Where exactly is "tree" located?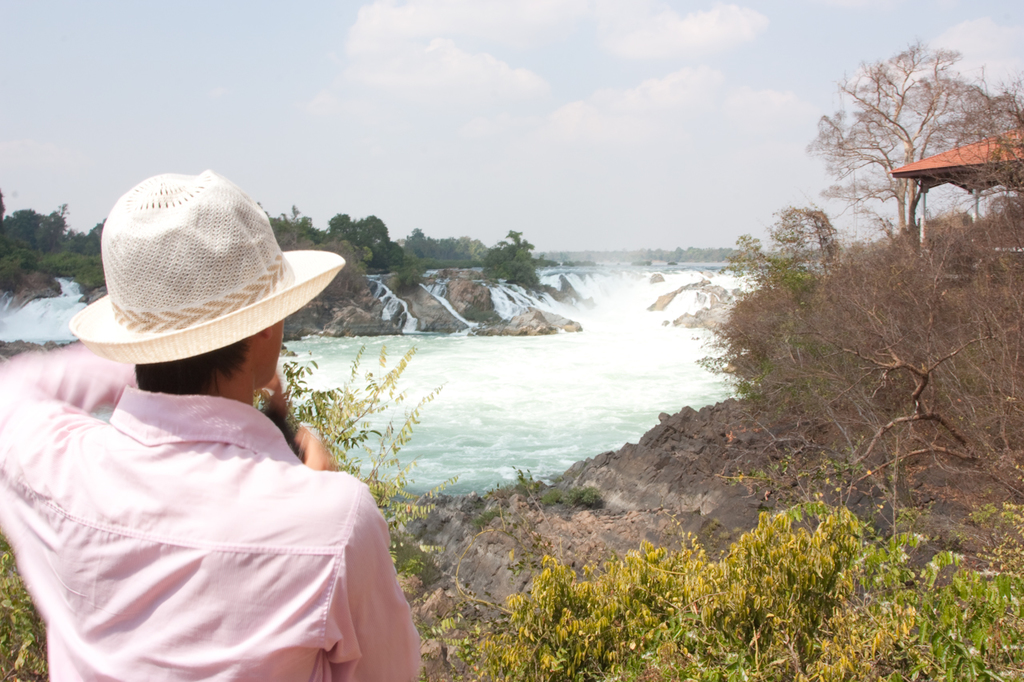
Its bounding box is x1=354, y1=209, x2=393, y2=268.
